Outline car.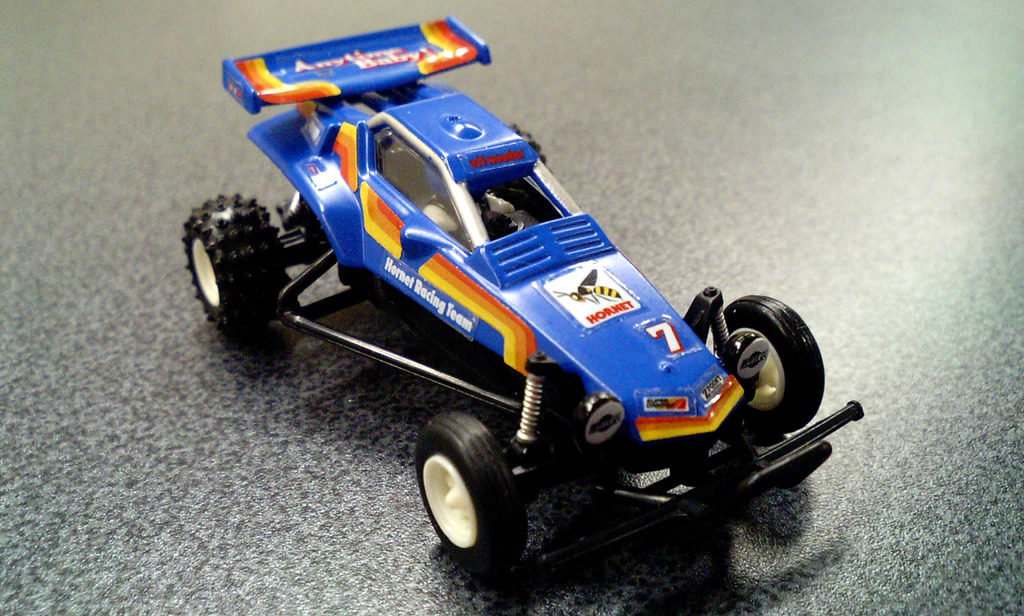
Outline: (221,8,838,588).
